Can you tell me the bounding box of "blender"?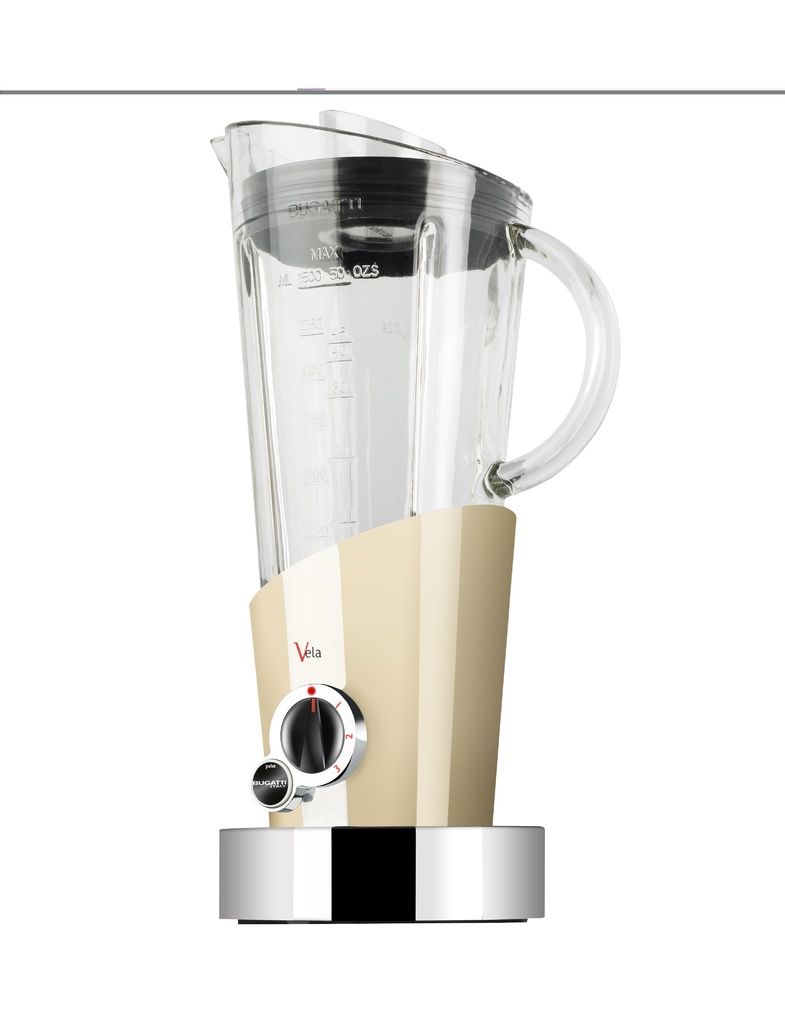
[left=189, top=141, right=604, bottom=934].
